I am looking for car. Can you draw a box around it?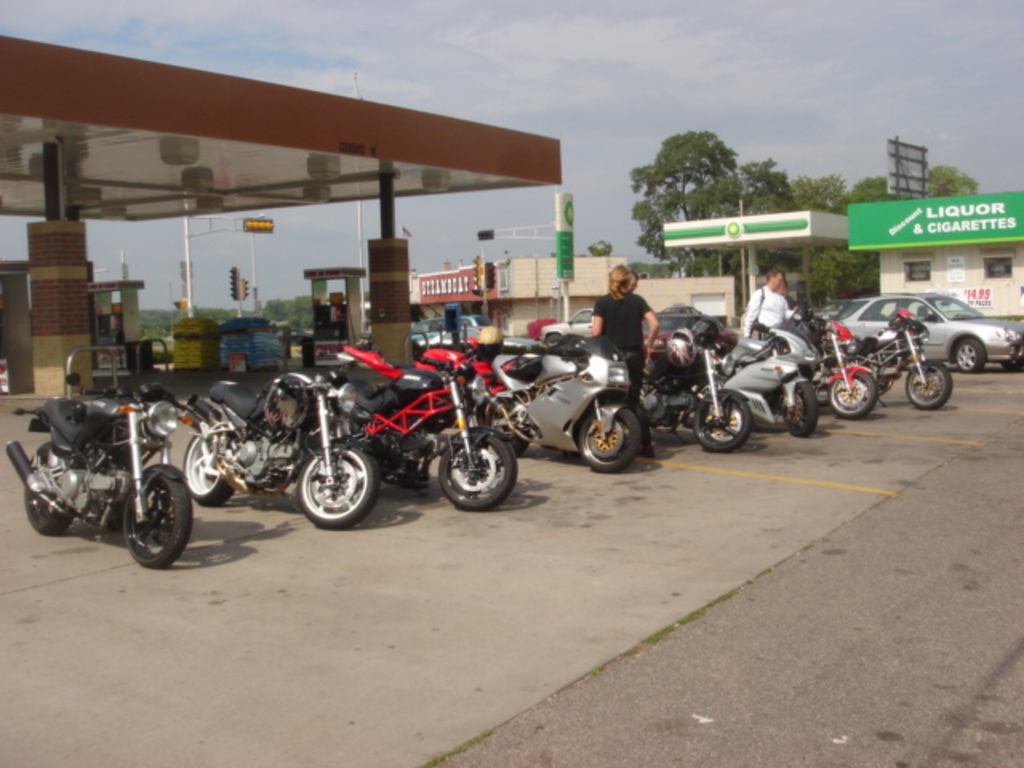
Sure, the bounding box is 538, 306, 595, 342.
